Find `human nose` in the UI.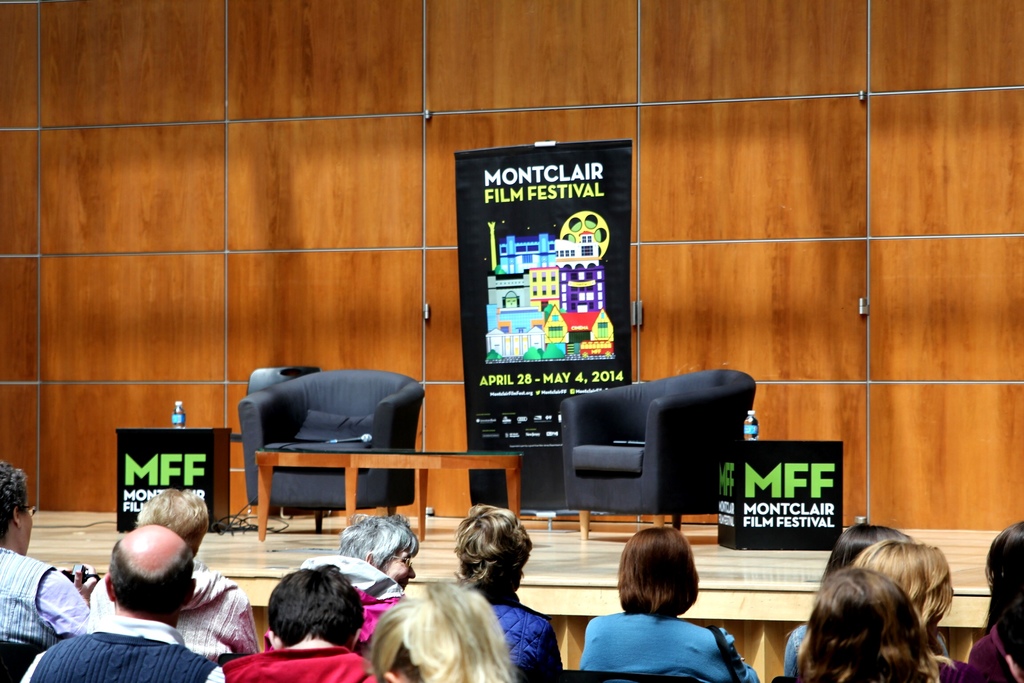
UI element at {"x1": 410, "y1": 562, "x2": 414, "y2": 575}.
